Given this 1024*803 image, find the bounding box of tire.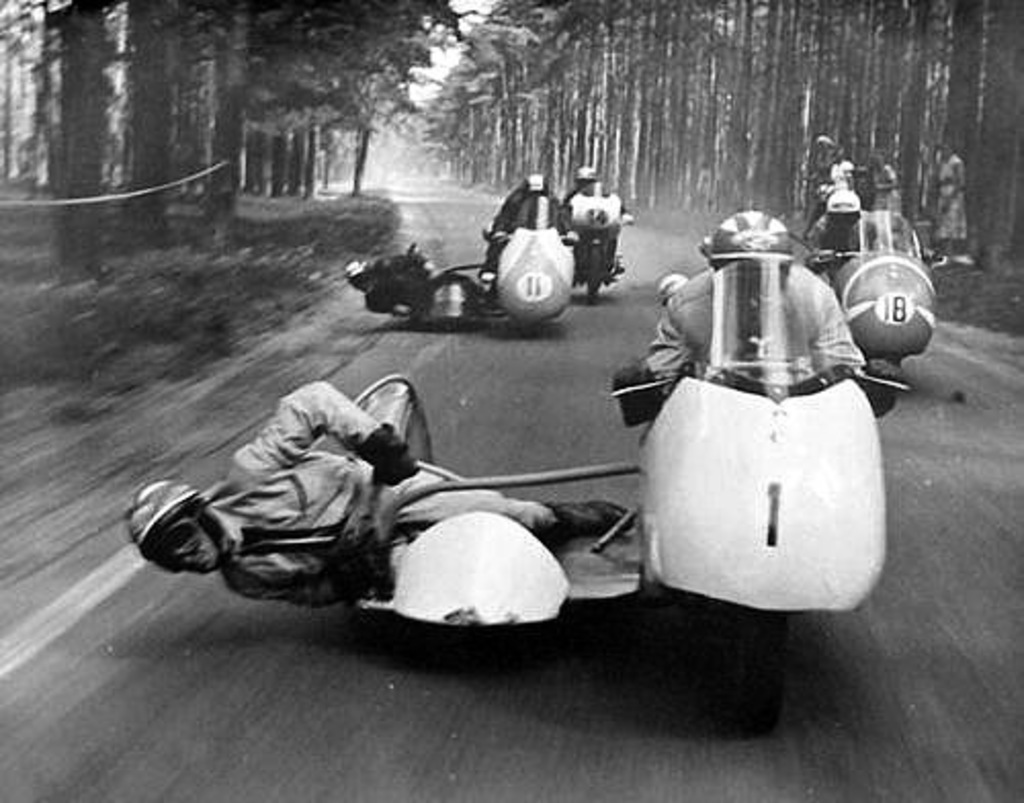
(586, 244, 602, 303).
